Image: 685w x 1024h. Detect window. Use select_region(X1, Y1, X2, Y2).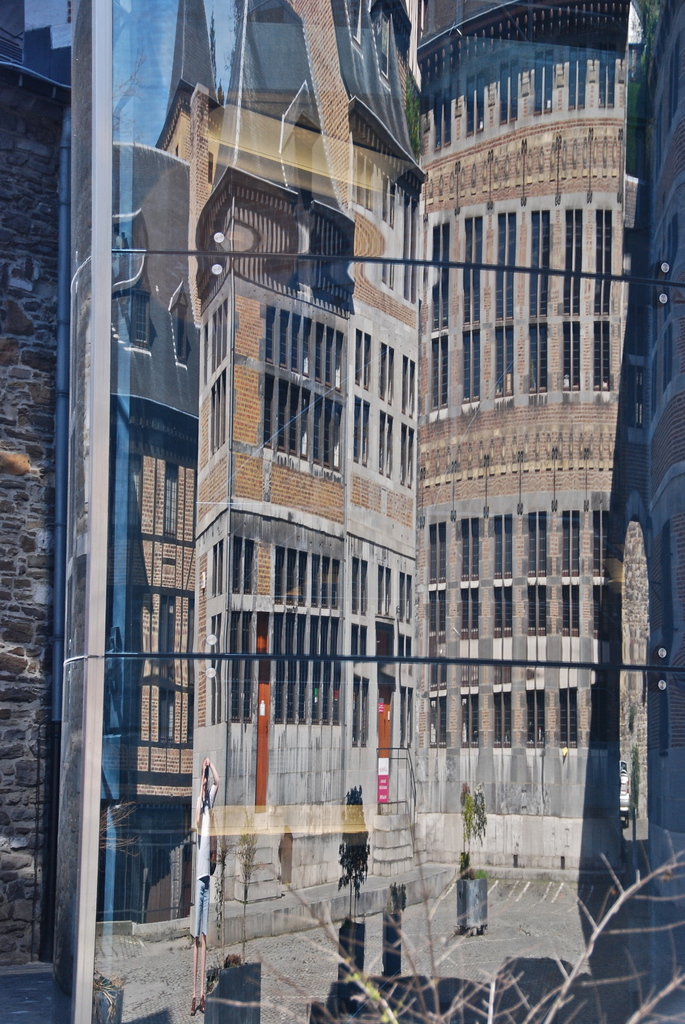
select_region(354, 333, 374, 388).
